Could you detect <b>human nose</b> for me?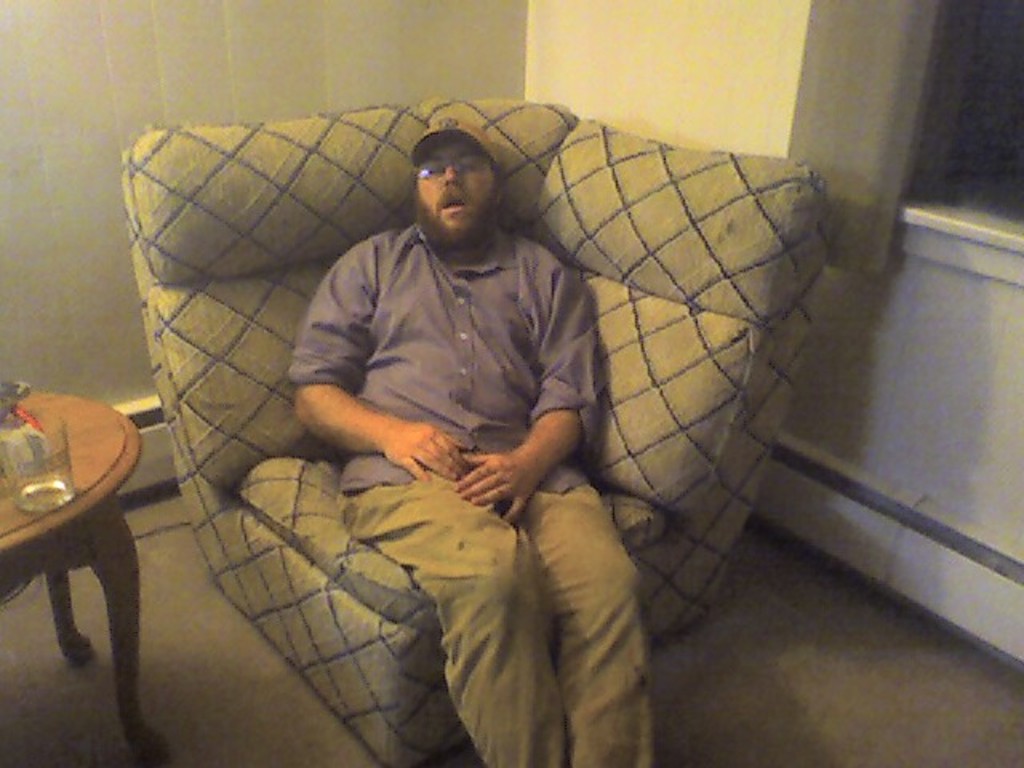
Detection result: [x1=442, y1=162, x2=462, y2=187].
